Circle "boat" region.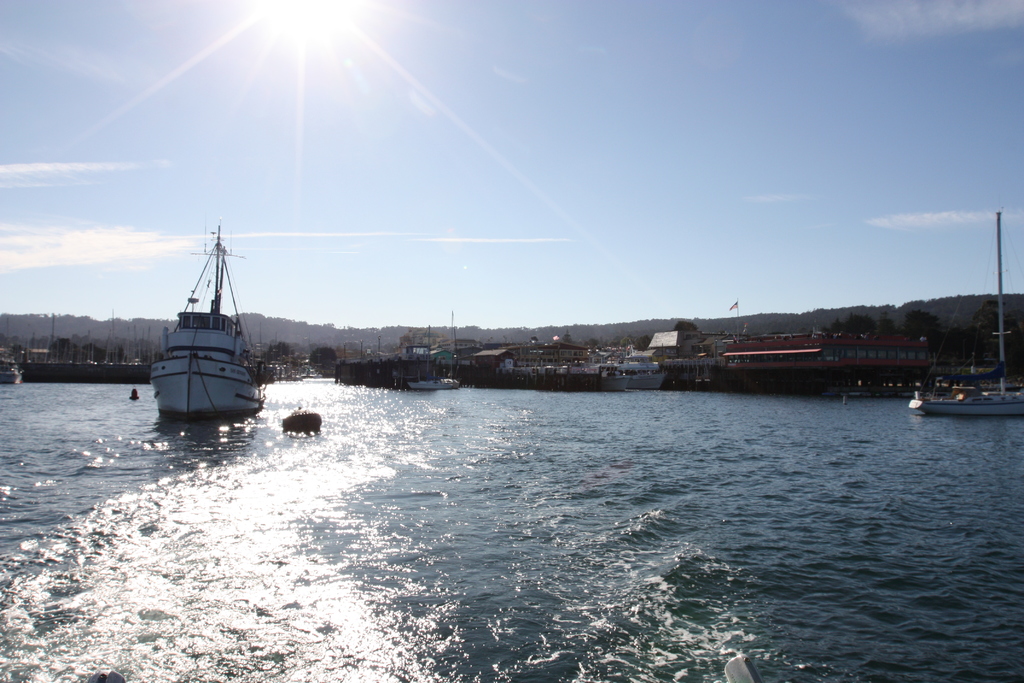
Region: 135 220 336 450.
